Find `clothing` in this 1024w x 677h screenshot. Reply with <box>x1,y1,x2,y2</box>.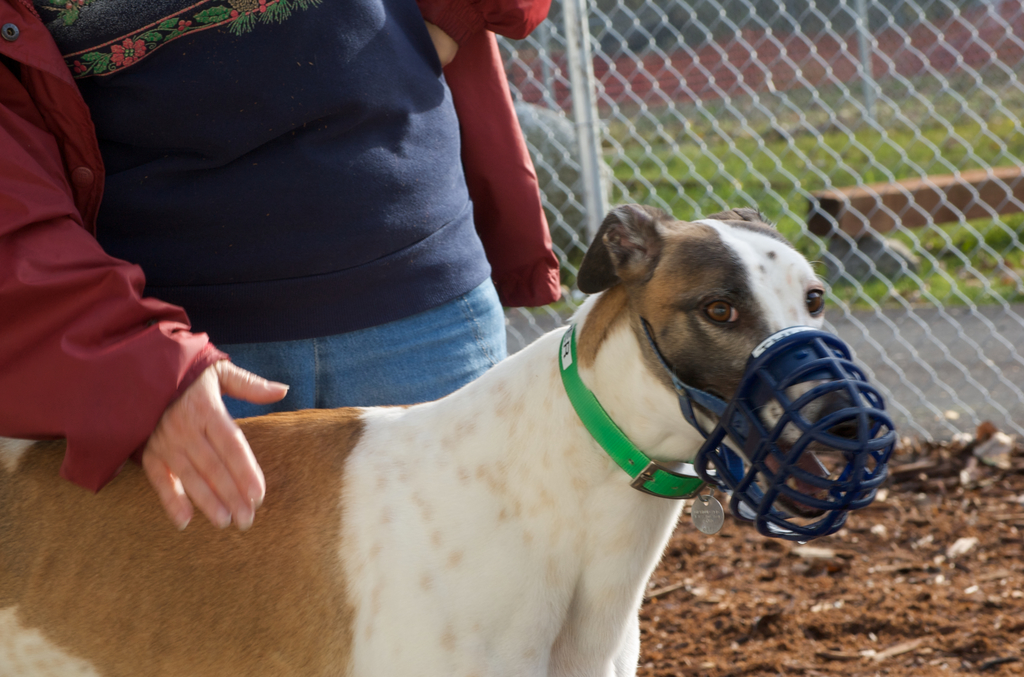
<box>21,2,541,417</box>.
